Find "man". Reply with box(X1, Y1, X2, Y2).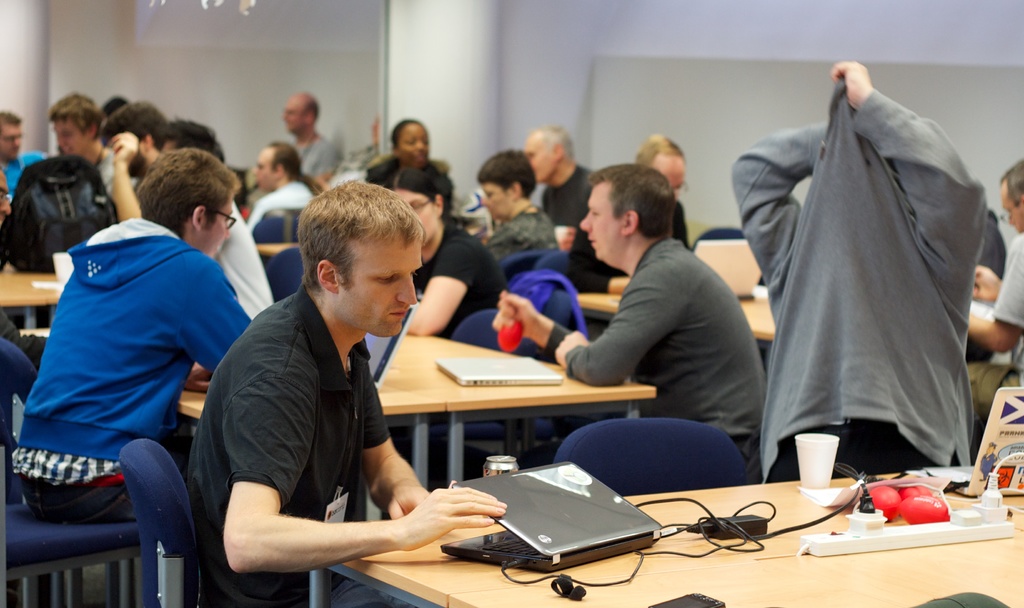
box(110, 100, 152, 216).
